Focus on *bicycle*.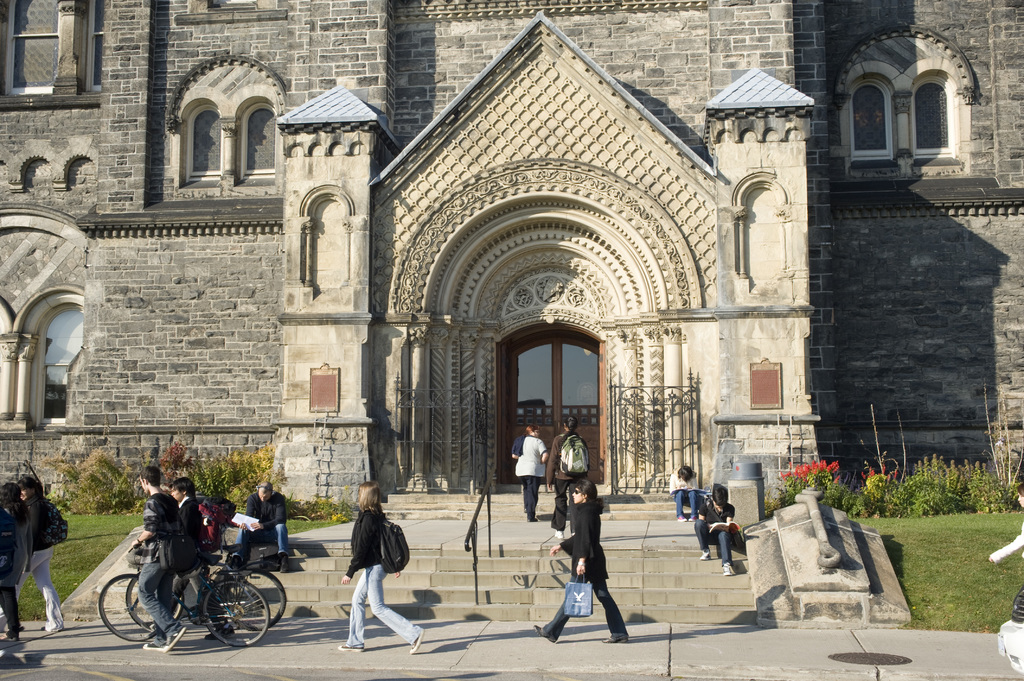
Focused at Rect(122, 550, 289, 630).
